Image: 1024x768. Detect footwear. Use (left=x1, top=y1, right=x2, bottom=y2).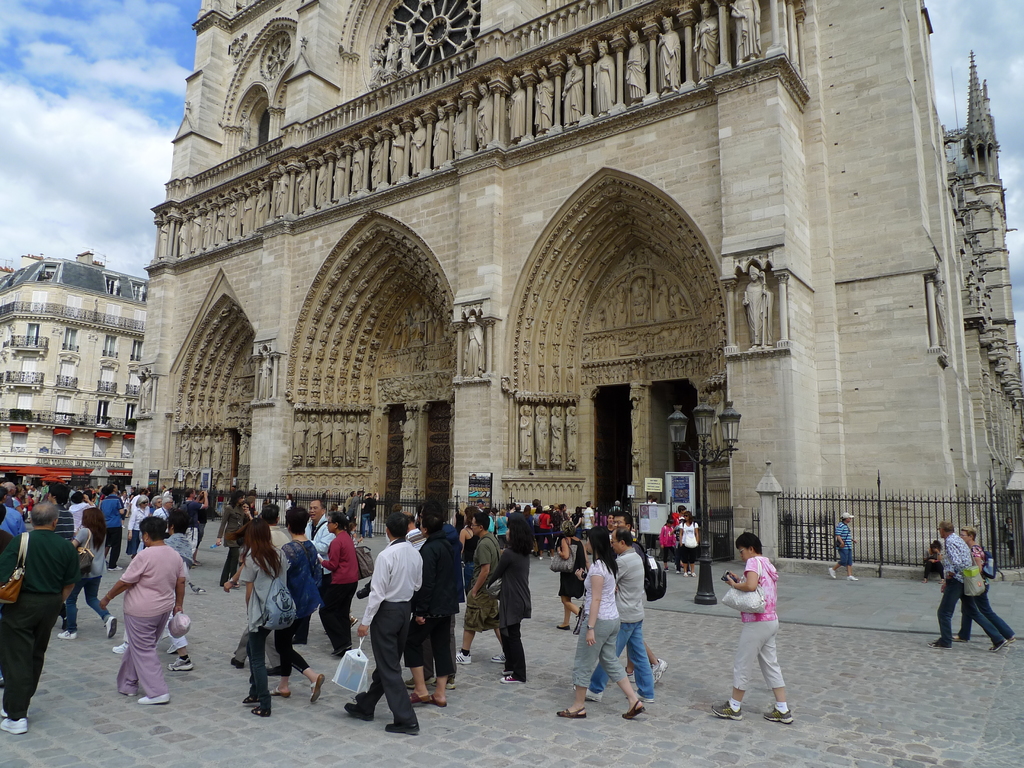
(left=986, top=638, right=1007, bottom=655).
